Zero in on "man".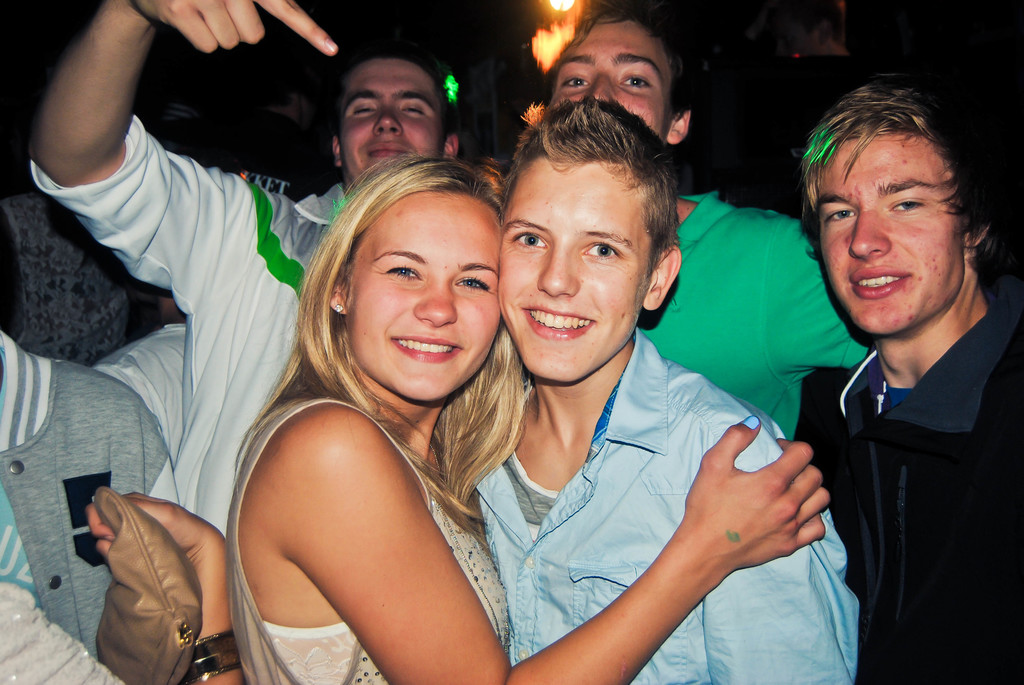
Zeroed in: bbox=[27, 0, 458, 538].
